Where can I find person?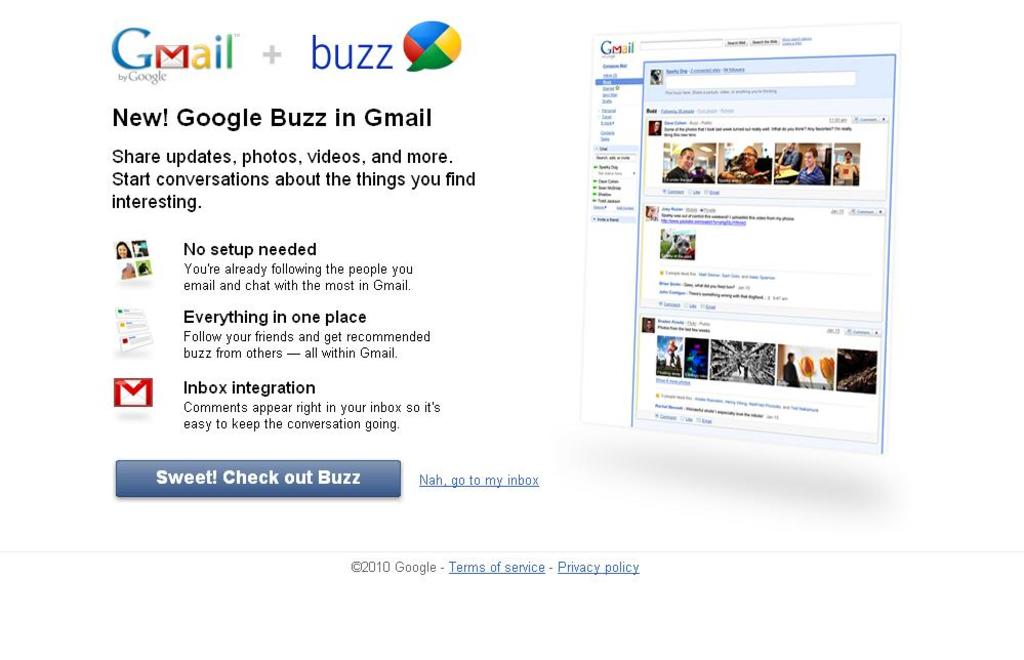
You can find it at l=783, t=352, r=802, b=386.
